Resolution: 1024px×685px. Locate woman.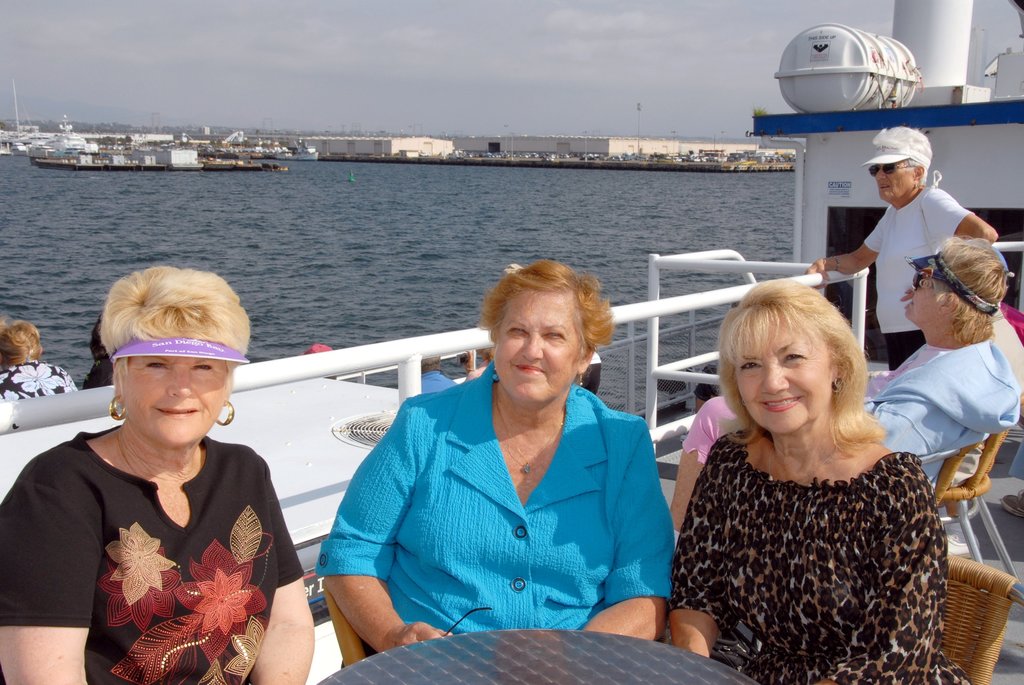
select_region(332, 255, 659, 676).
